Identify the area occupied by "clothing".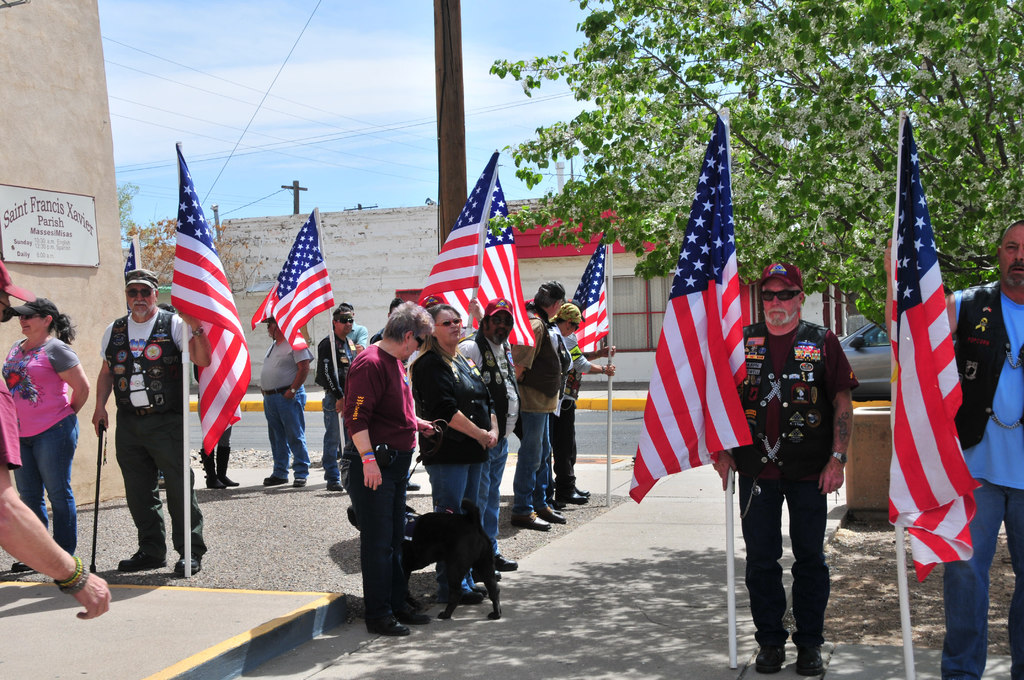
Area: box(316, 324, 596, 620).
